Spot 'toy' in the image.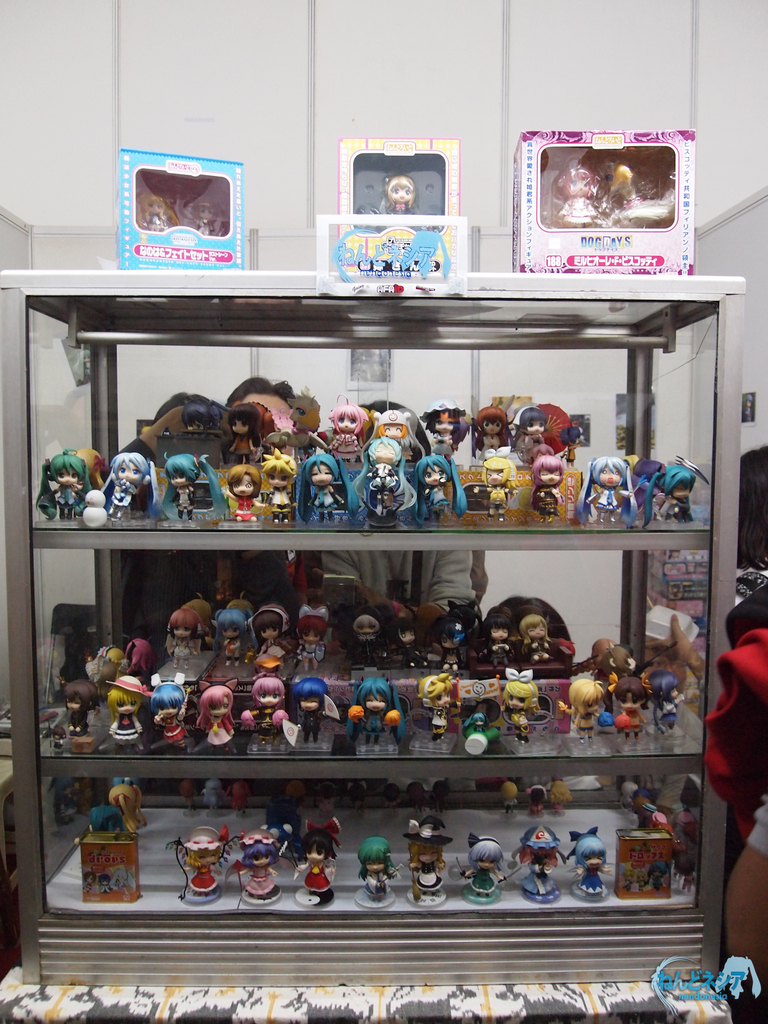
'toy' found at [x1=486, y1=605, x2=516, y2=625].
